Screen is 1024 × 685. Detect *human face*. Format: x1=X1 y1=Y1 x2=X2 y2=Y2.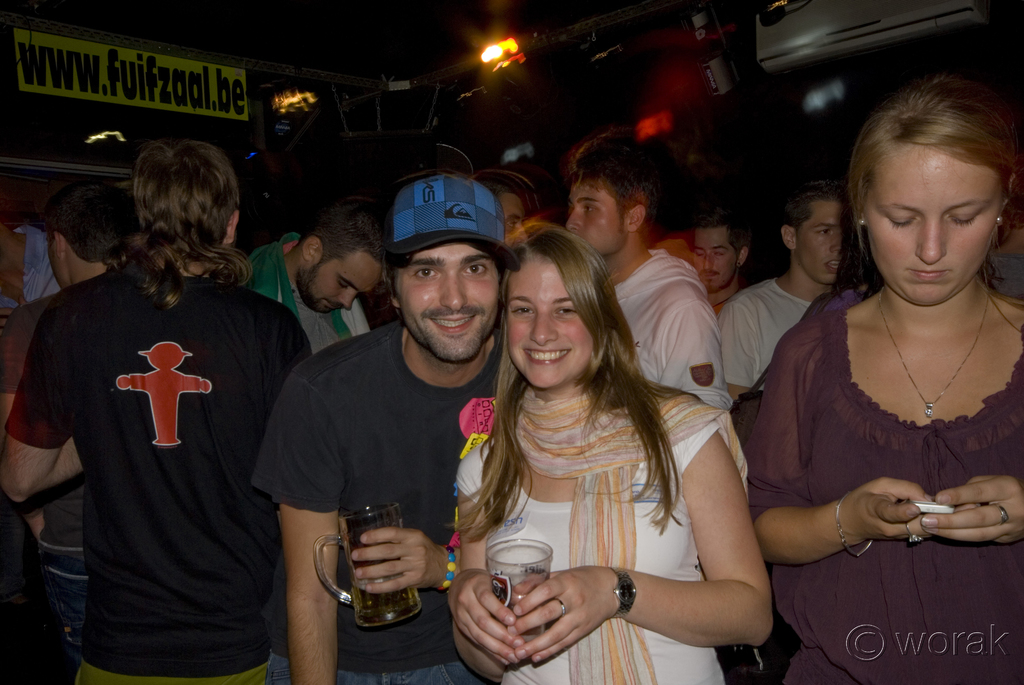
x1=795 y1=205 x2=846 y2=284.
